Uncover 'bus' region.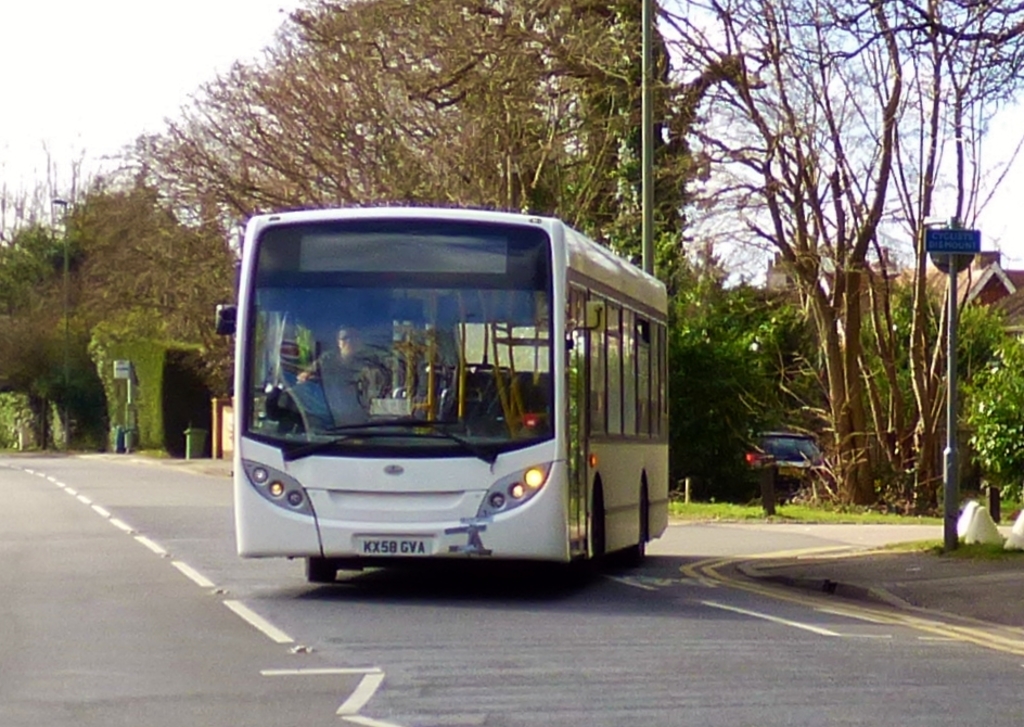
Uncovered: select_region(205, 205, 670, 587).
